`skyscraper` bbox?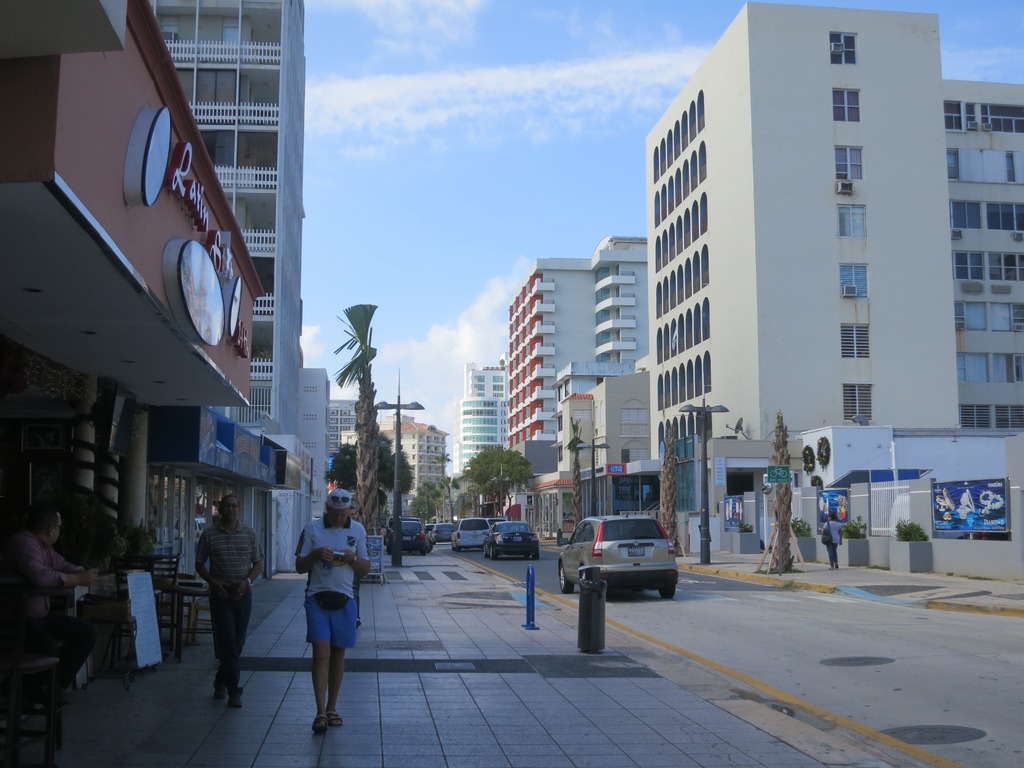
639,0,1023,458
